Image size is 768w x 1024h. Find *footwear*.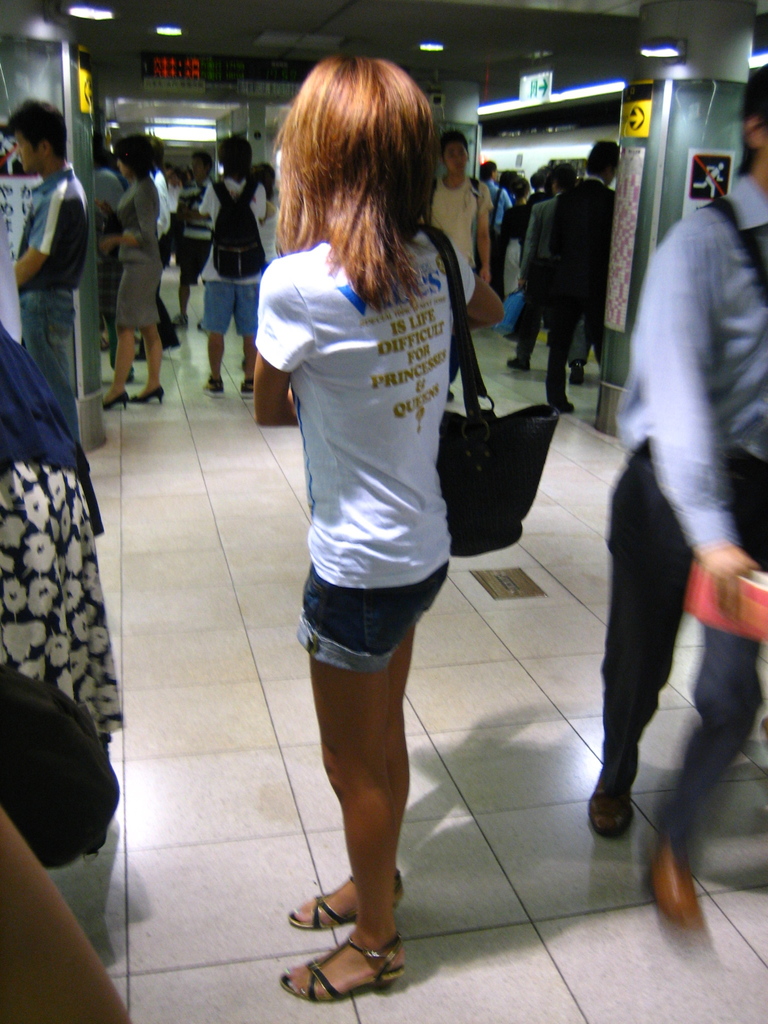
[205,381,220,398].
